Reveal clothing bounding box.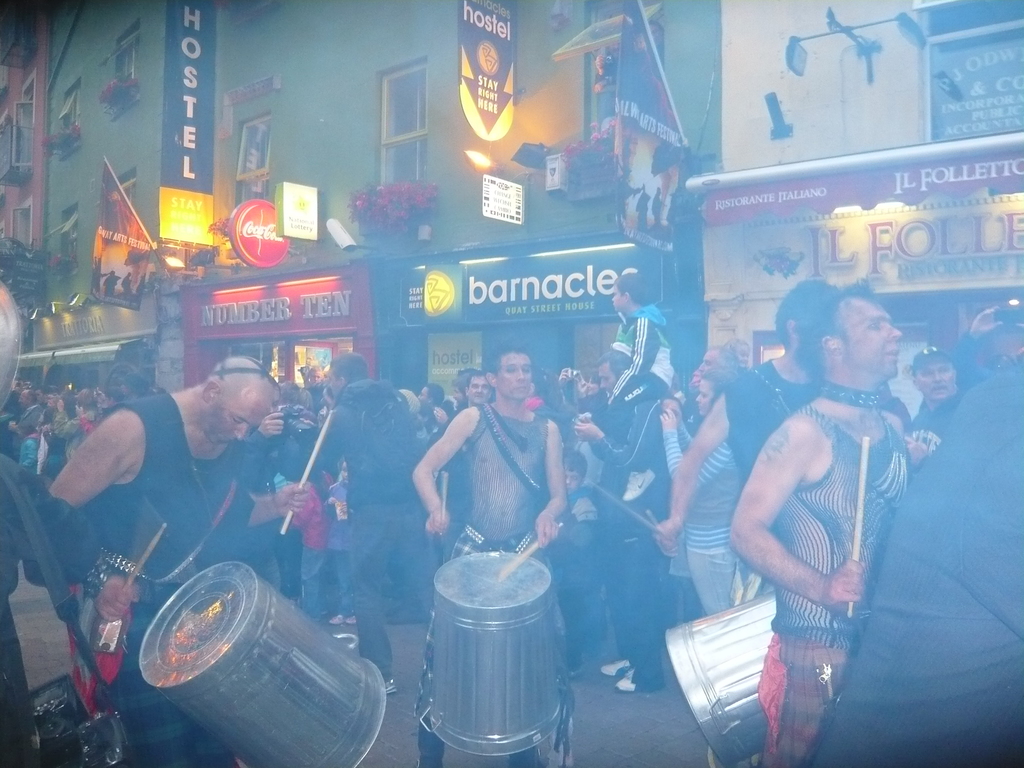
Revealed: (462,399,545,548).
